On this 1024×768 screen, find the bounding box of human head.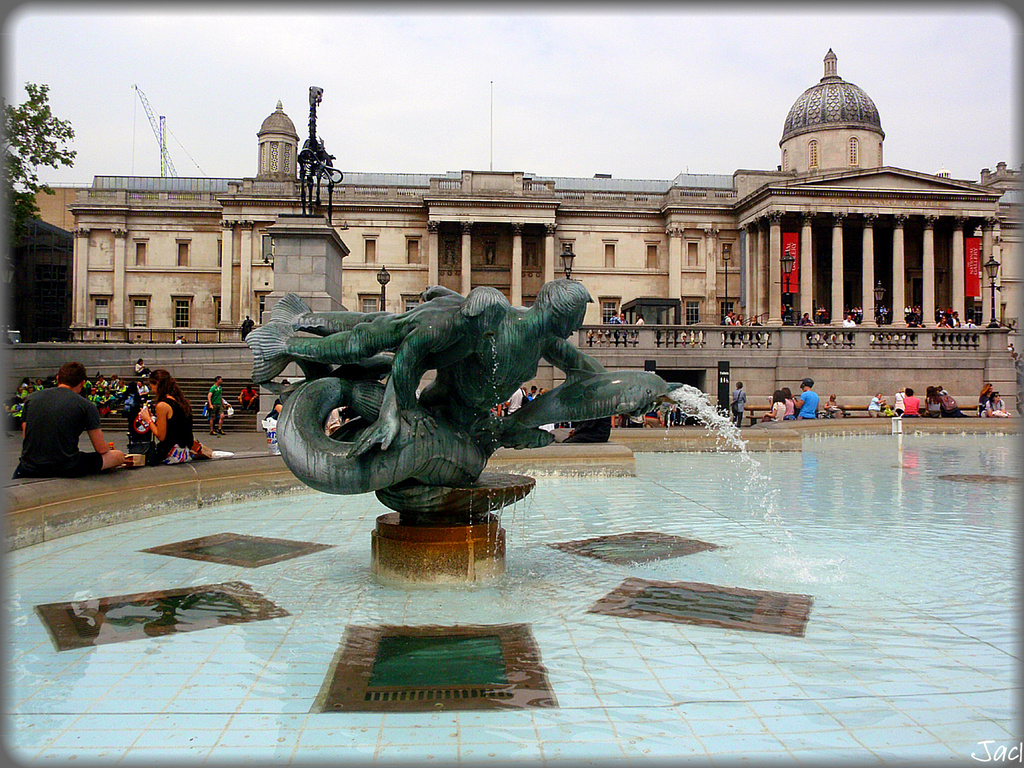
Bounding box: pyautogui.locateOnScreen(772, 391, 784, 401).
